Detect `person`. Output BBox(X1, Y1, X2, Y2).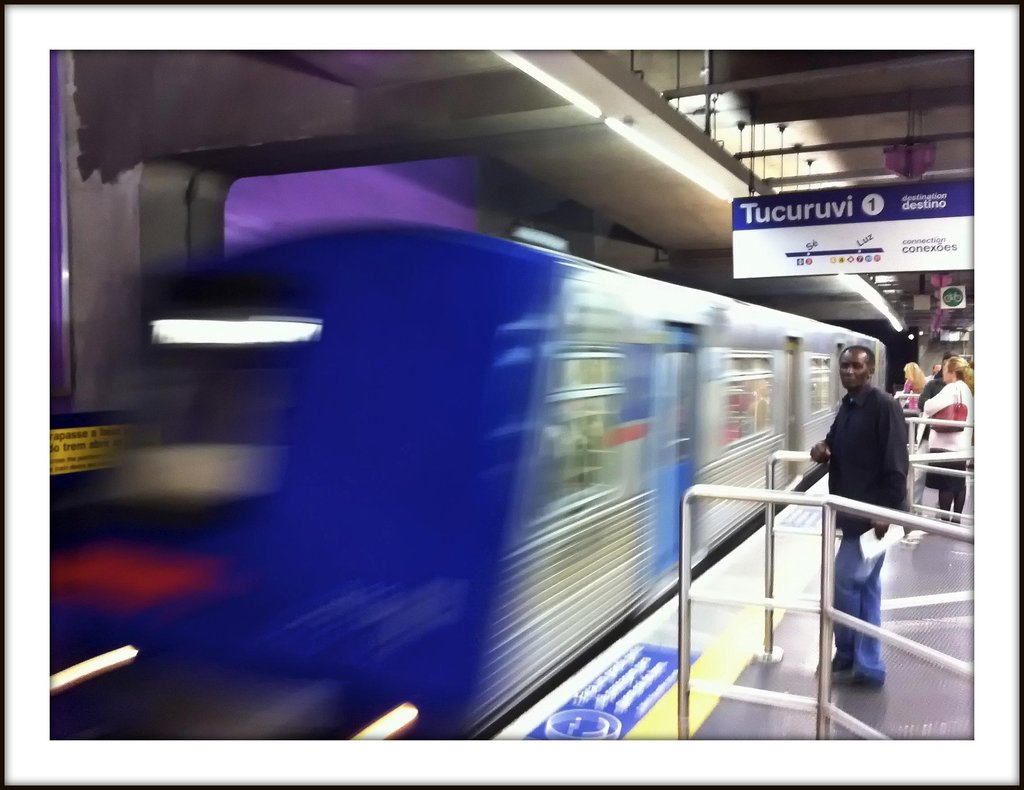
BBox(907, 353, 975, 528).
